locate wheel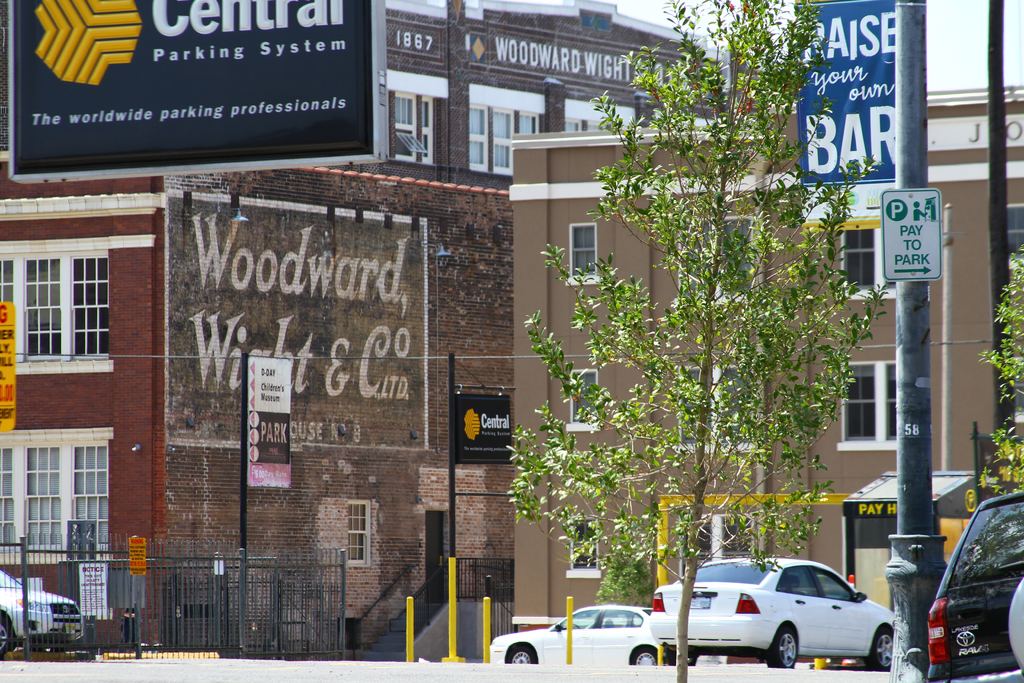
detection(765, 623, 801, 675)
